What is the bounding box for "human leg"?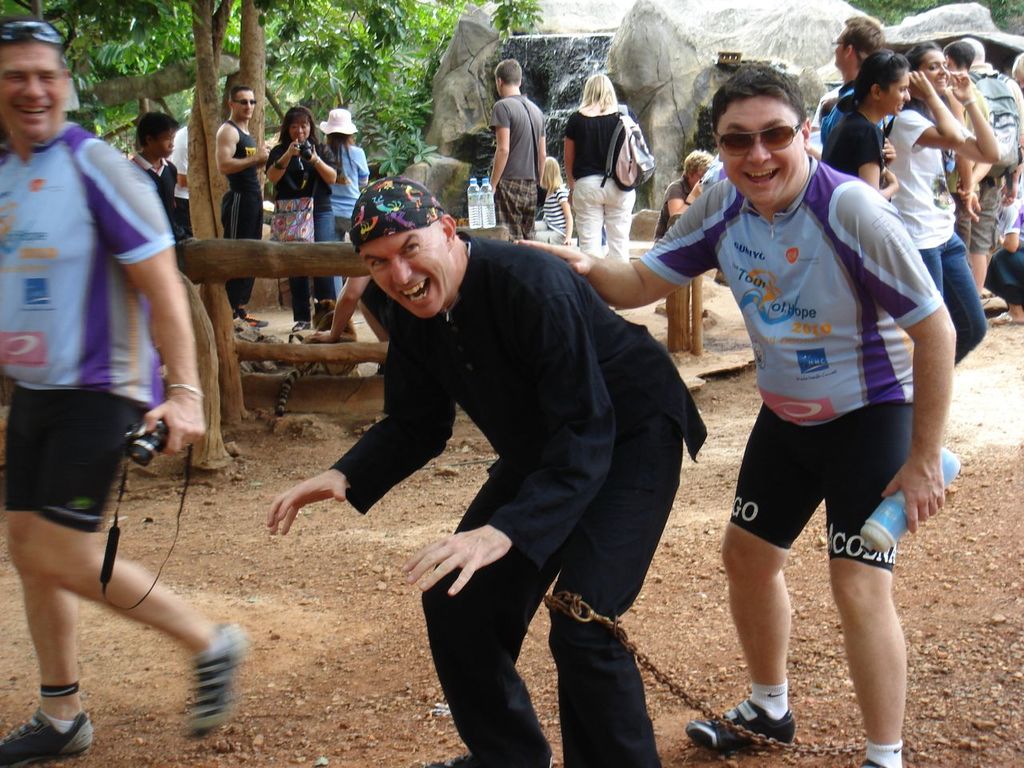
495/178/525/239.
